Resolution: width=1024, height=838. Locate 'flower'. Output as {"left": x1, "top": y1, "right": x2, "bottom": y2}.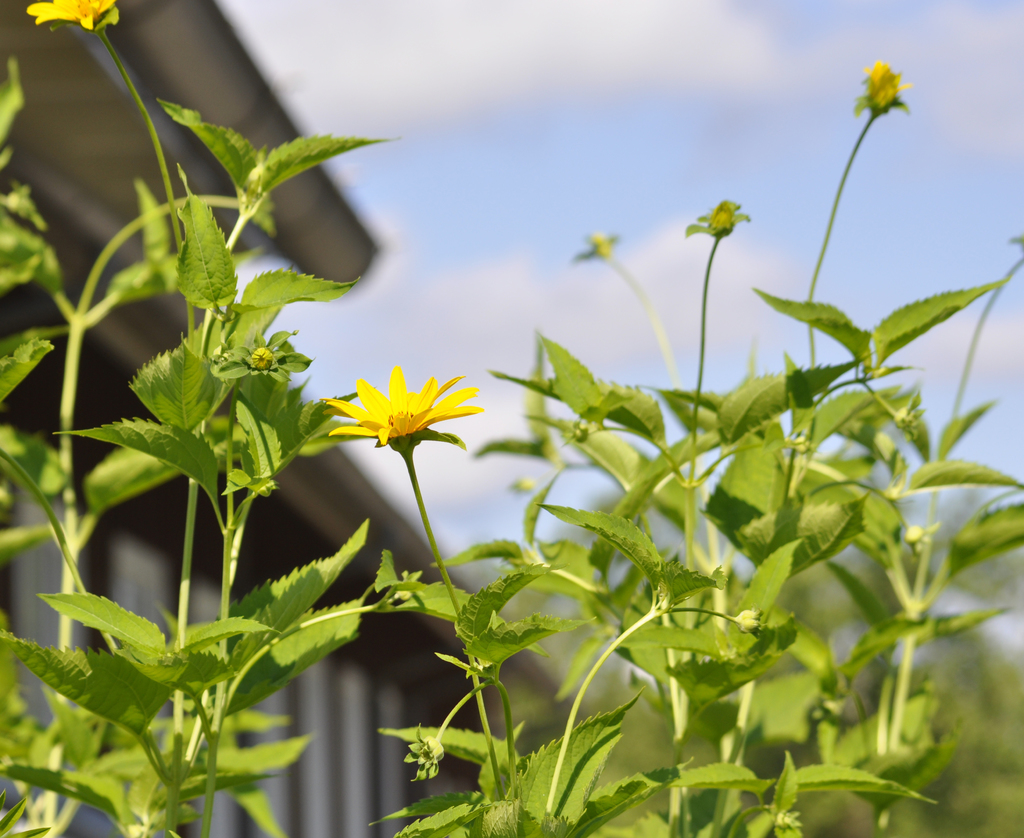
{"left": 28, "top": 0, "right": 120, "bottom": 36}.
